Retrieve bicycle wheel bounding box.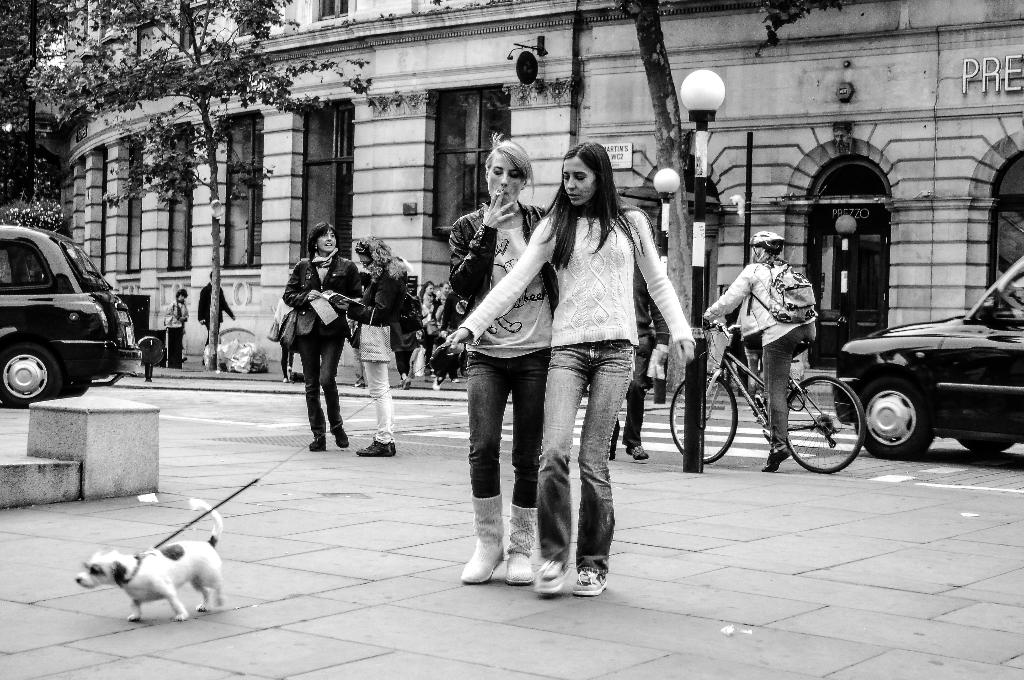
Bounding box: left=669, top=373, right=740, bottom=469.
